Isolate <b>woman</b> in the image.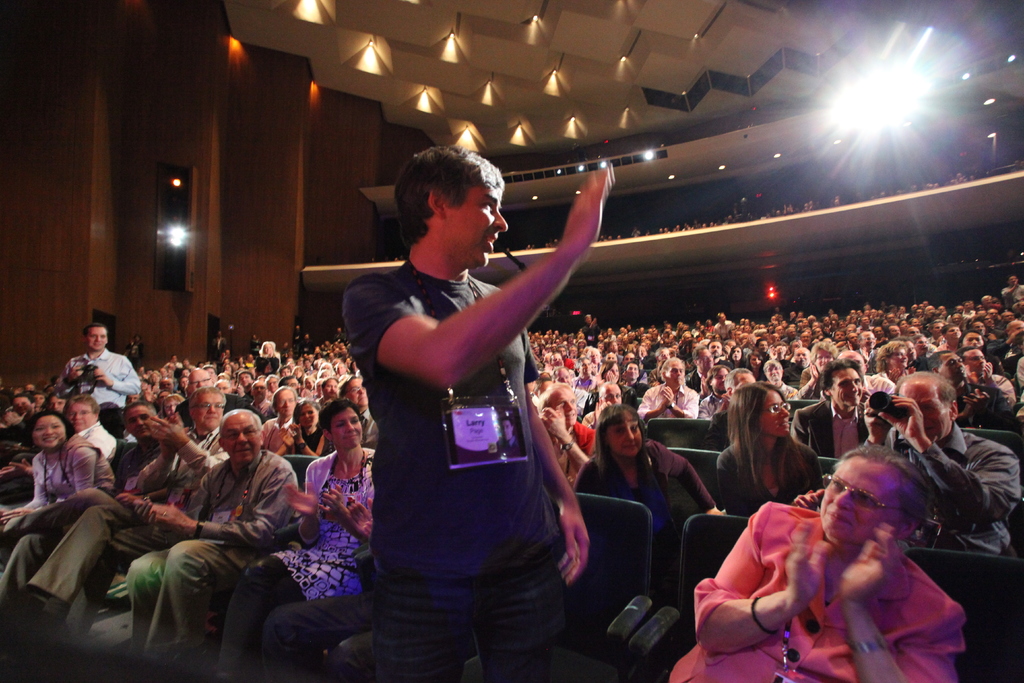
Isolated region: l=225, t=392, r=394, b=682.
